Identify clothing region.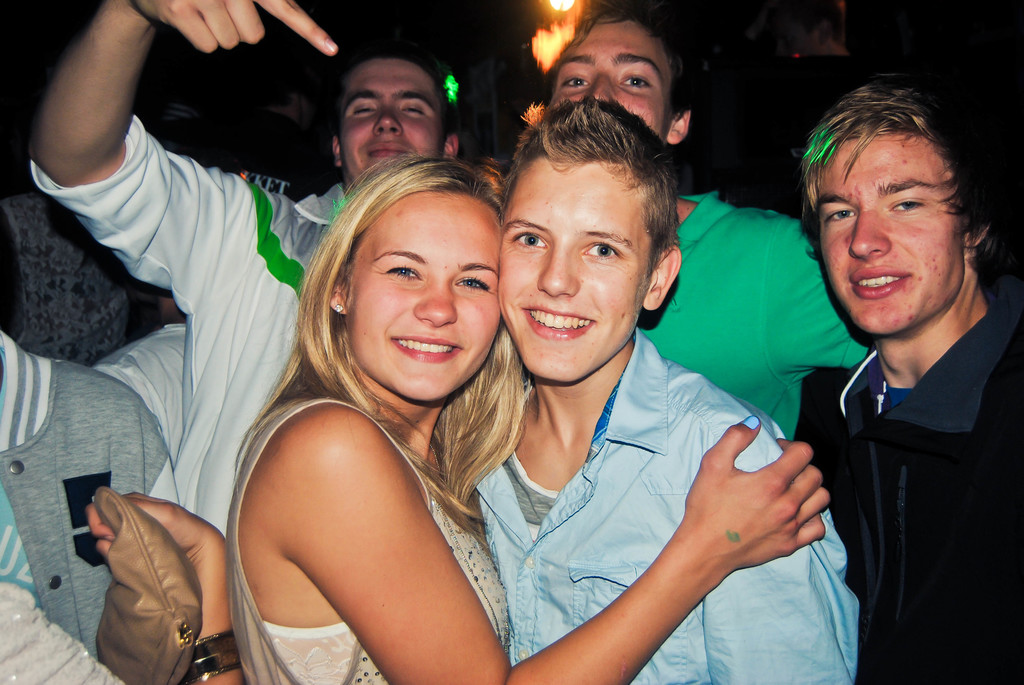
Region: {"left": 0, "top": 488, "right": 119, "bottom": 684}.
